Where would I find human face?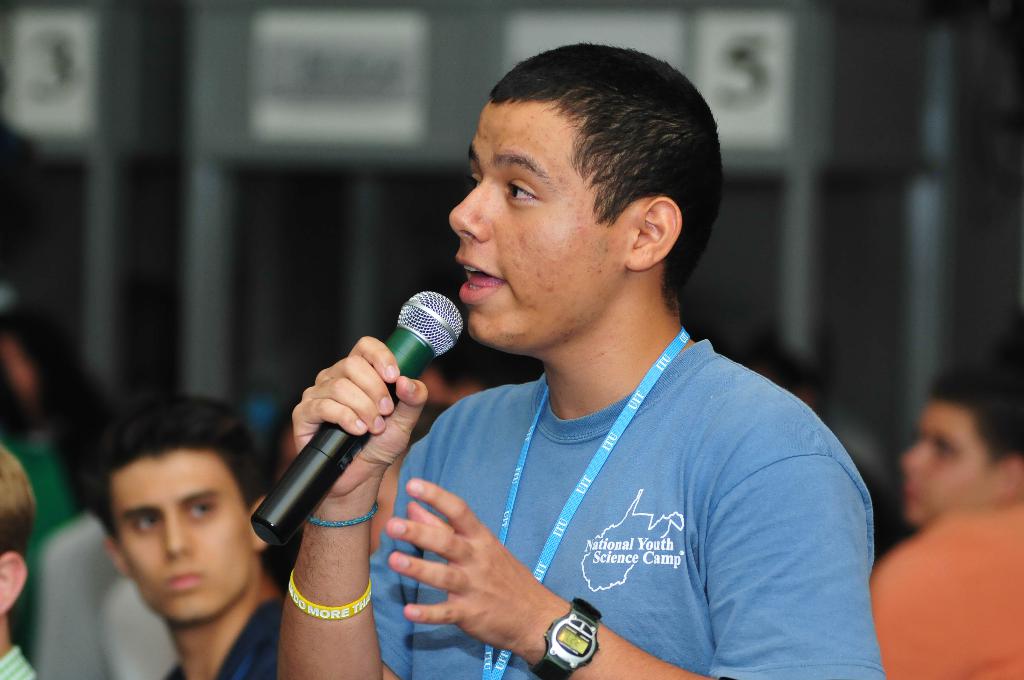
At left=449, top=97, right=622, bottom=345.
